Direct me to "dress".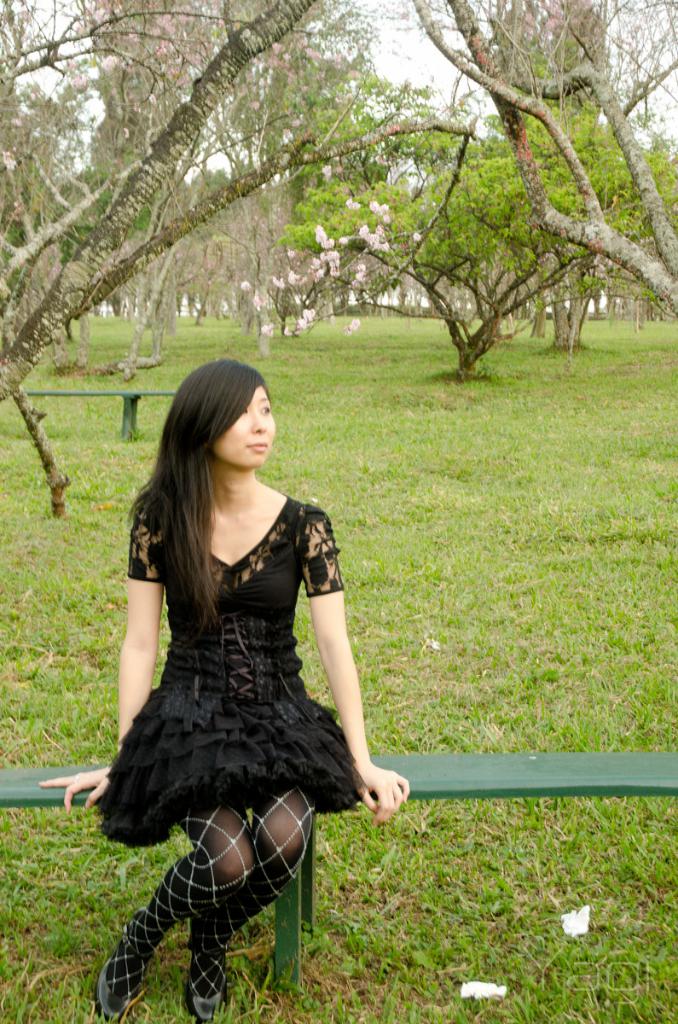
Direction: (88,497,356,850).
